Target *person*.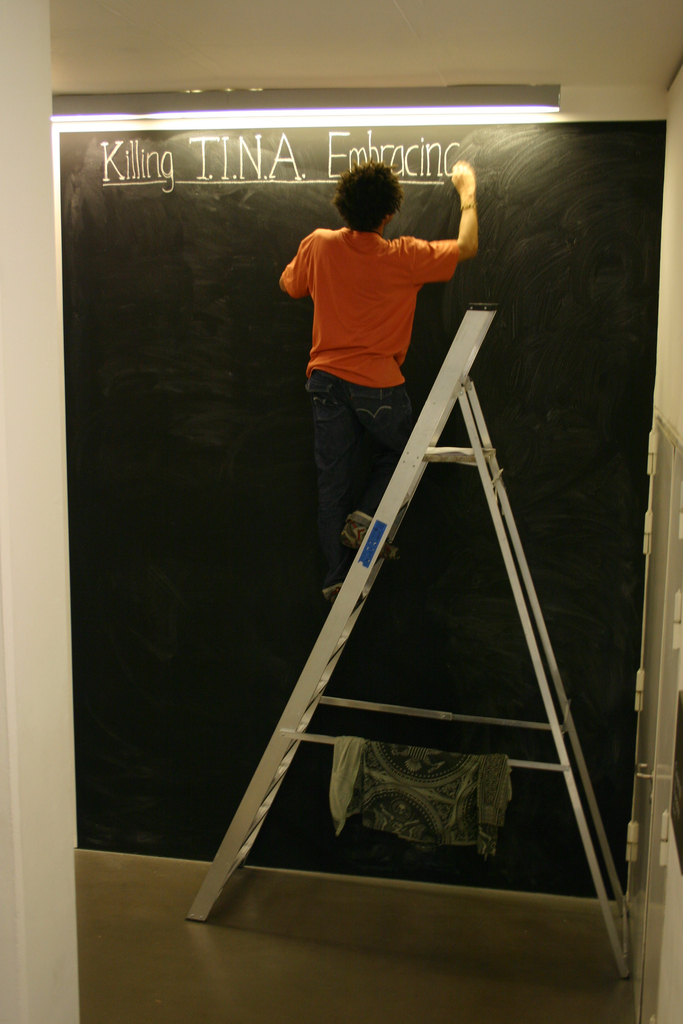
Target region: (left=283, top=162, right=481, bottom=594).
